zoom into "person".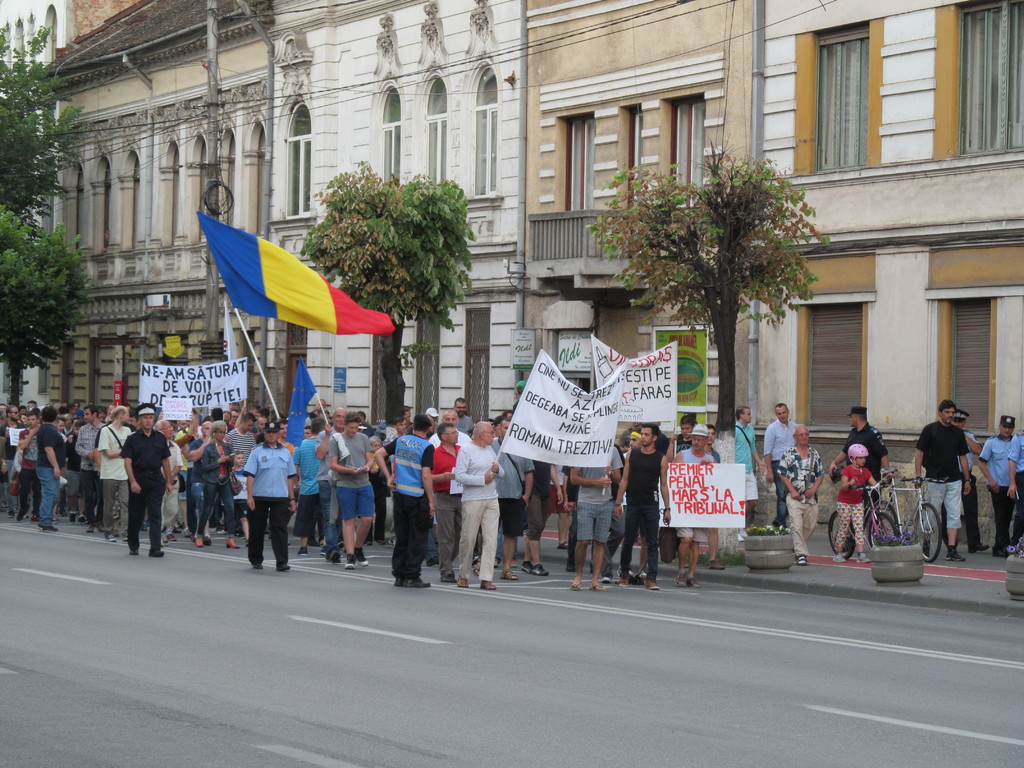
Zoom target: box=[238, 420, 299, 569].
